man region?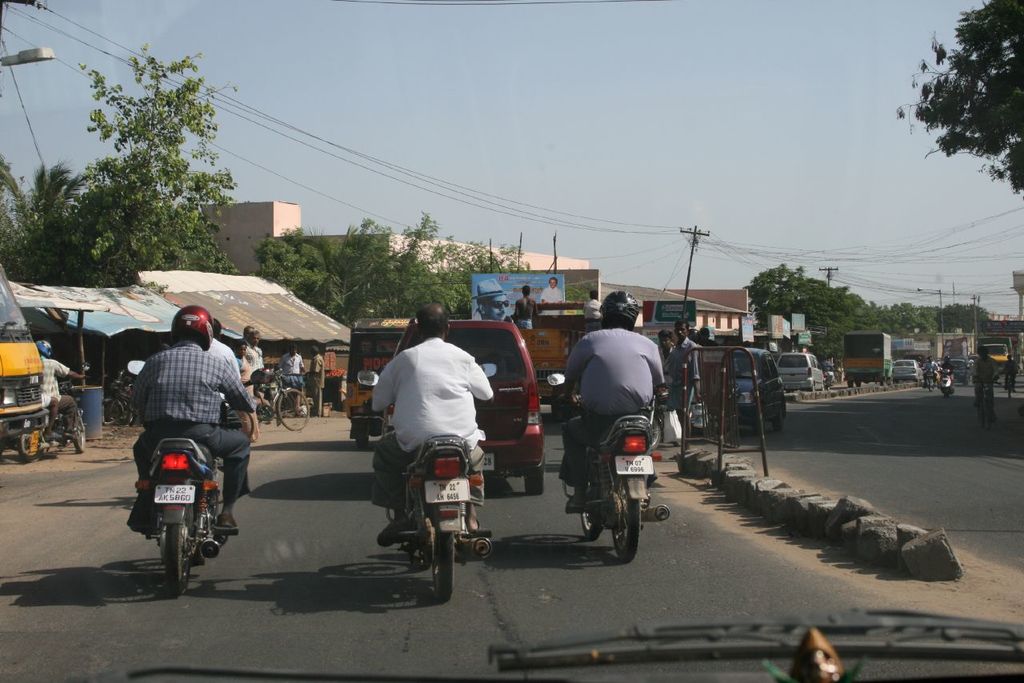
rect(471, 279, 512, 321)
